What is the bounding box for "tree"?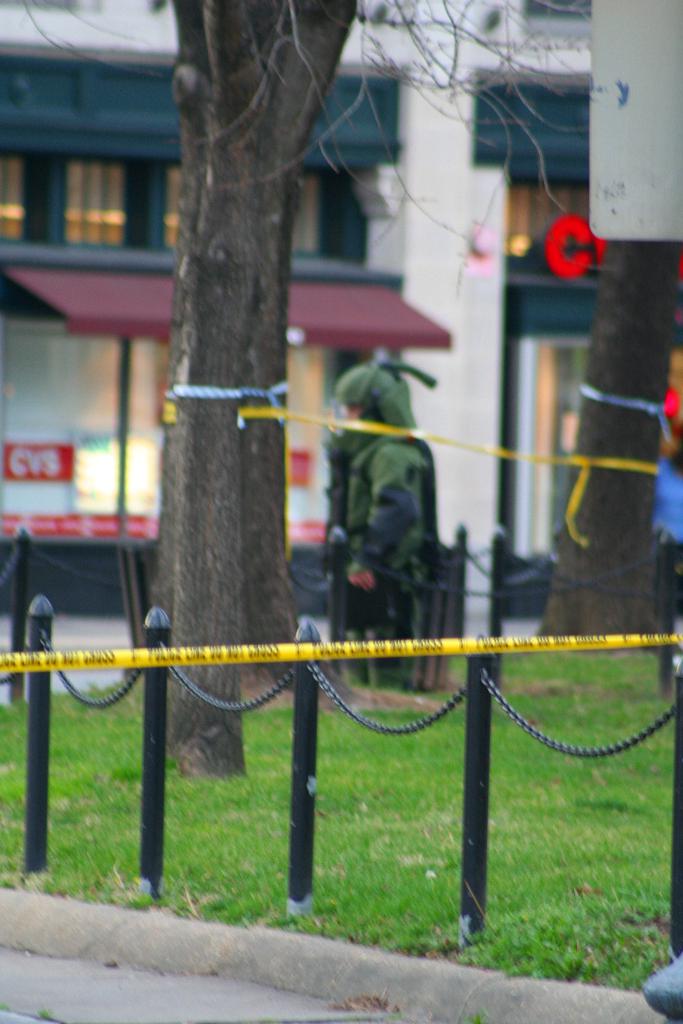
crop(58, 2, 625, 788).
